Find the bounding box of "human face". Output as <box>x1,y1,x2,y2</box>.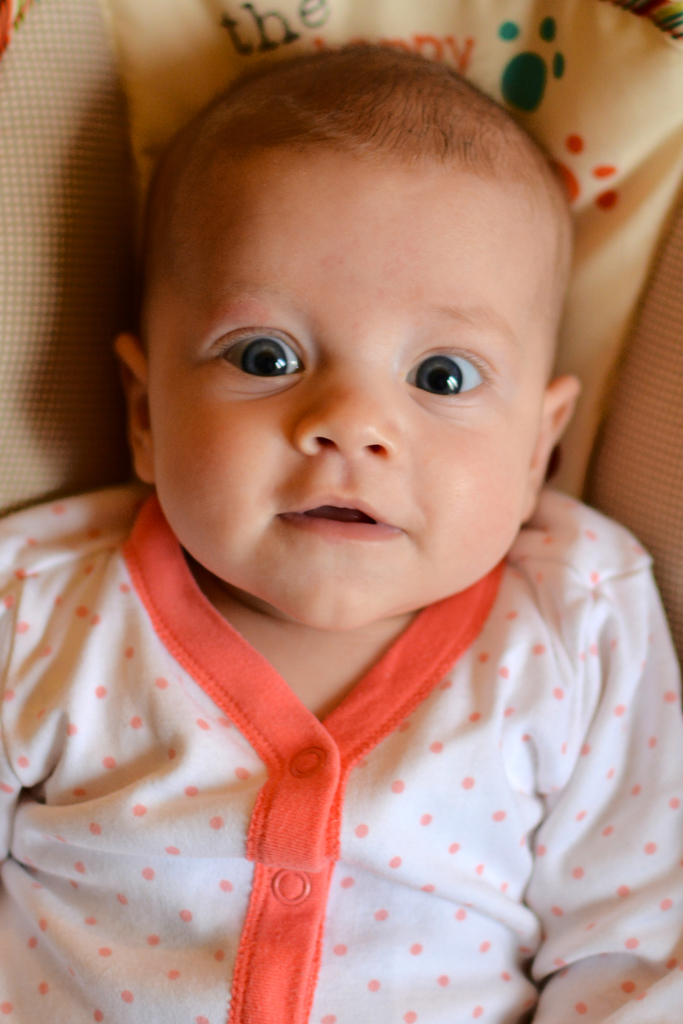
<box>145,144,559,636</box>.
